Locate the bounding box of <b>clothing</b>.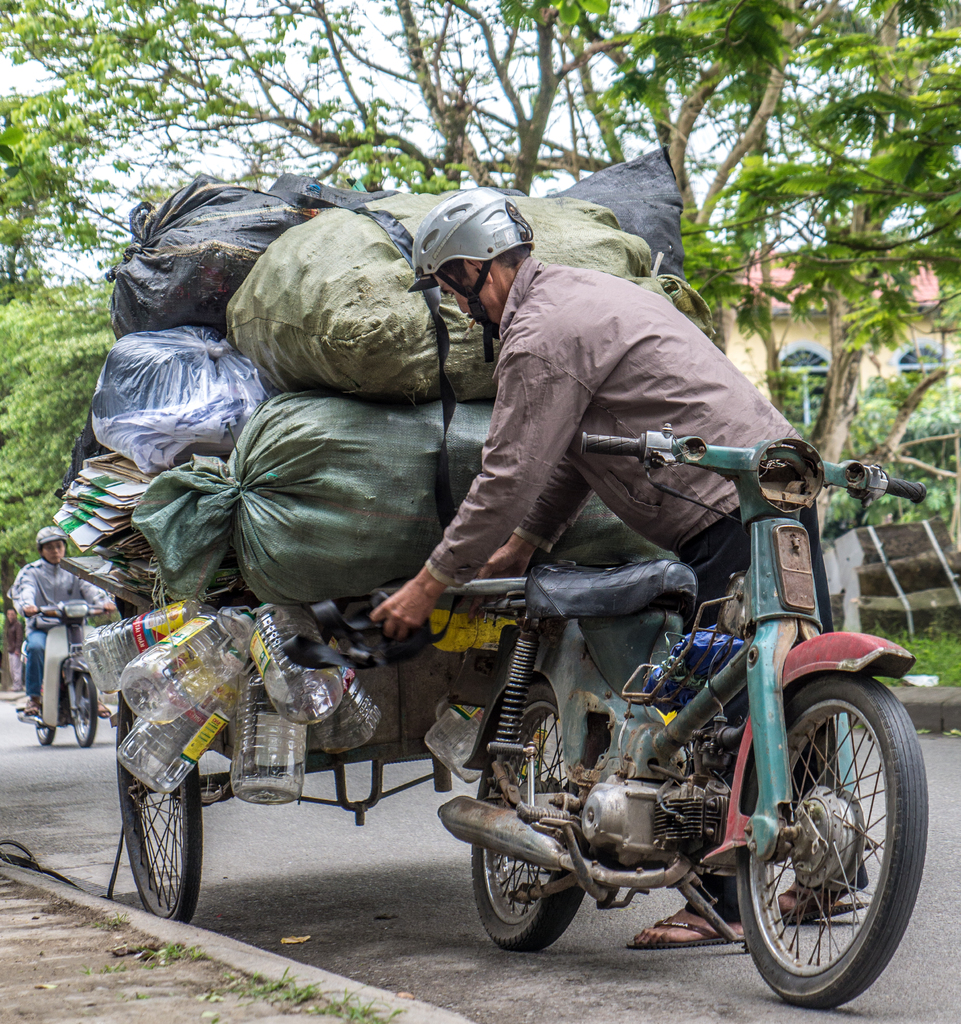
Bounding box: l=414, t=257, r=823, b=921.
